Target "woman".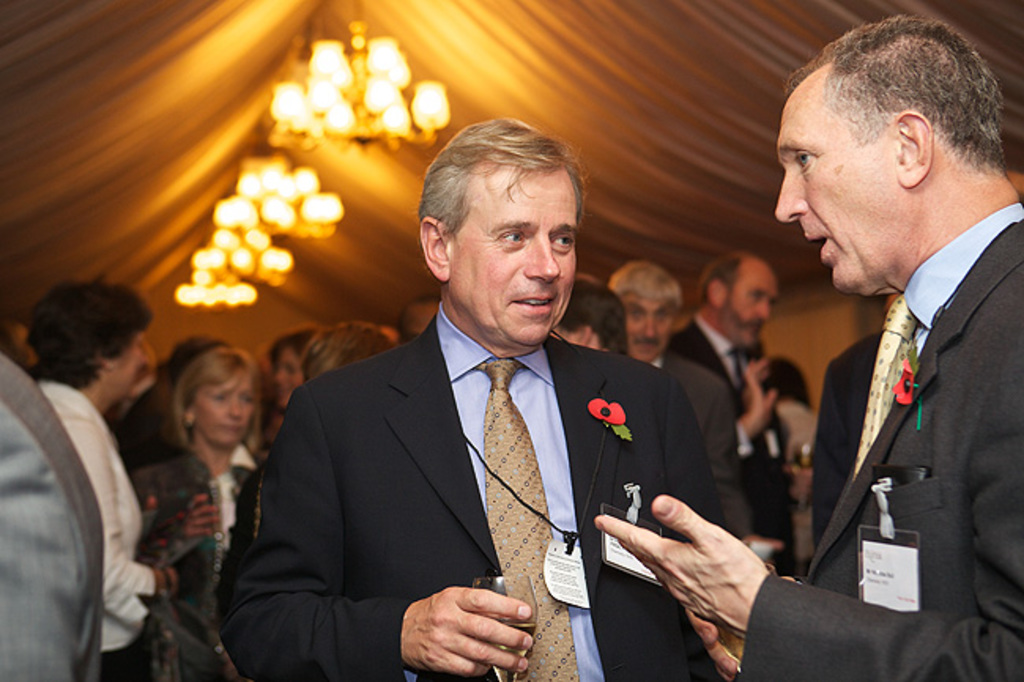
Target region: detection(25, 276, 219, 680).
